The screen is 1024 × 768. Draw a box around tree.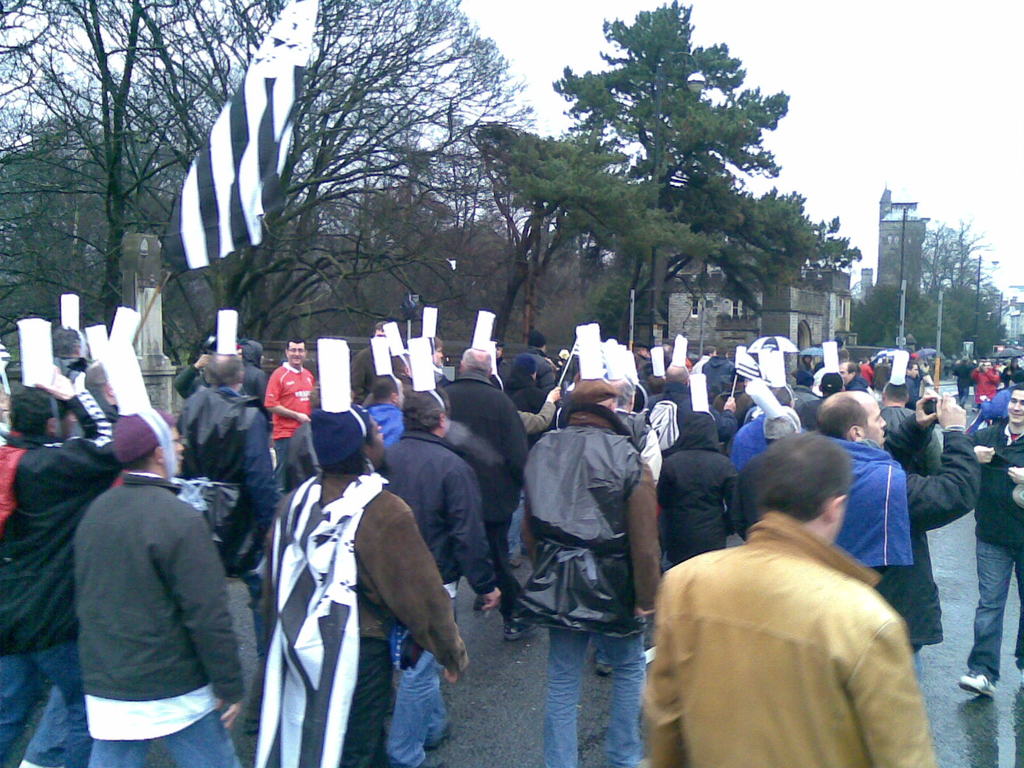
region(477, 126, 666, 335).
